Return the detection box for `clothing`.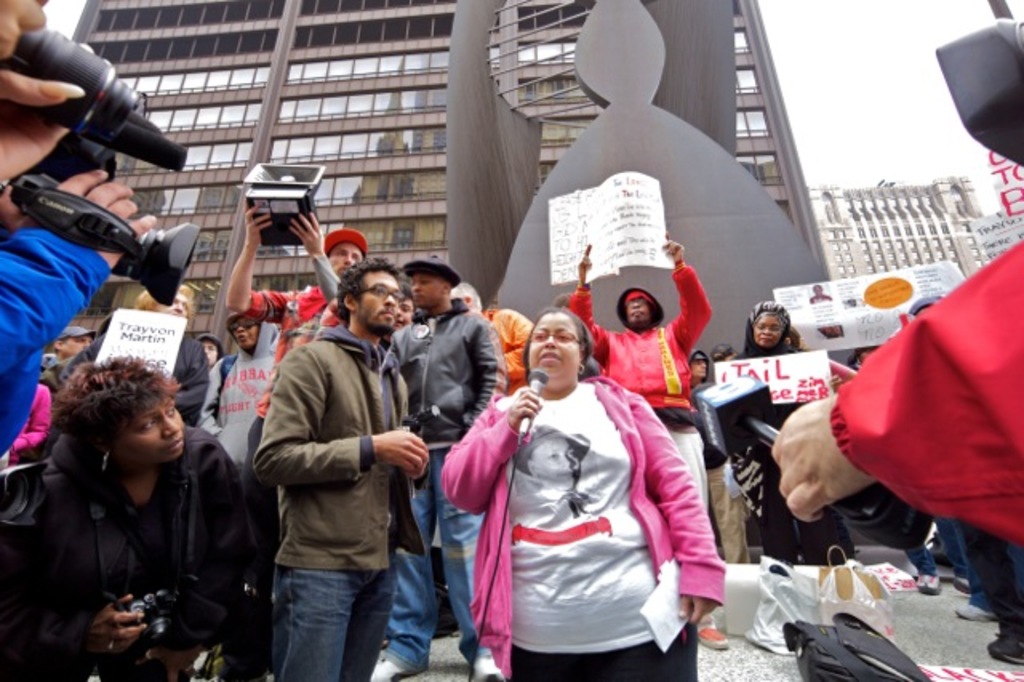
x1=56 y1=419 x2=246 y2=680.
